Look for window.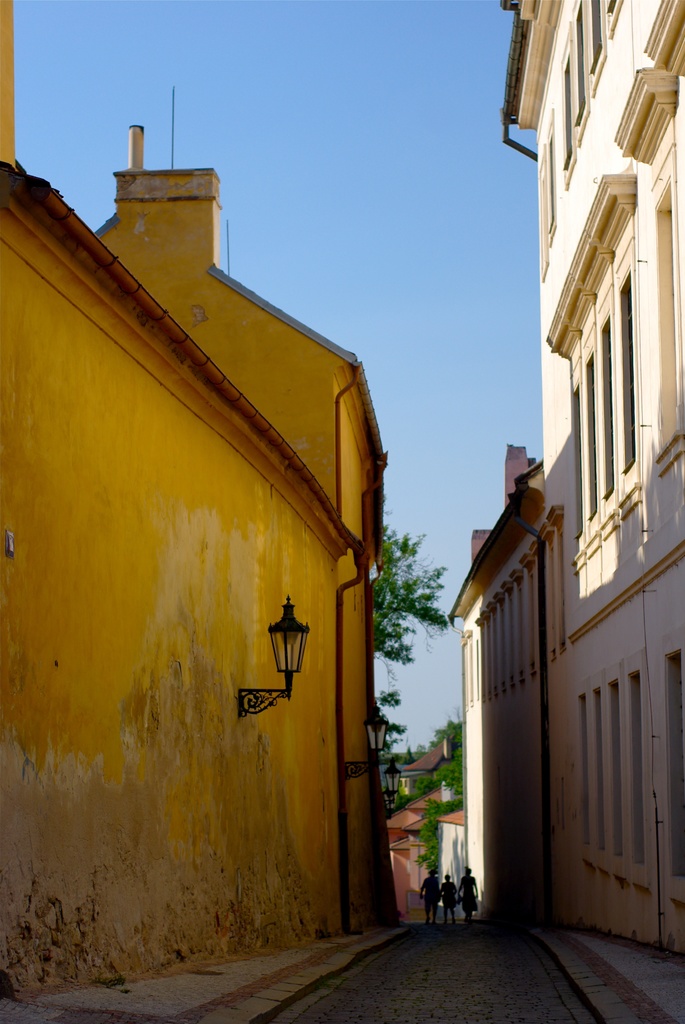
Found: <box>573,0,587,125</box>.
